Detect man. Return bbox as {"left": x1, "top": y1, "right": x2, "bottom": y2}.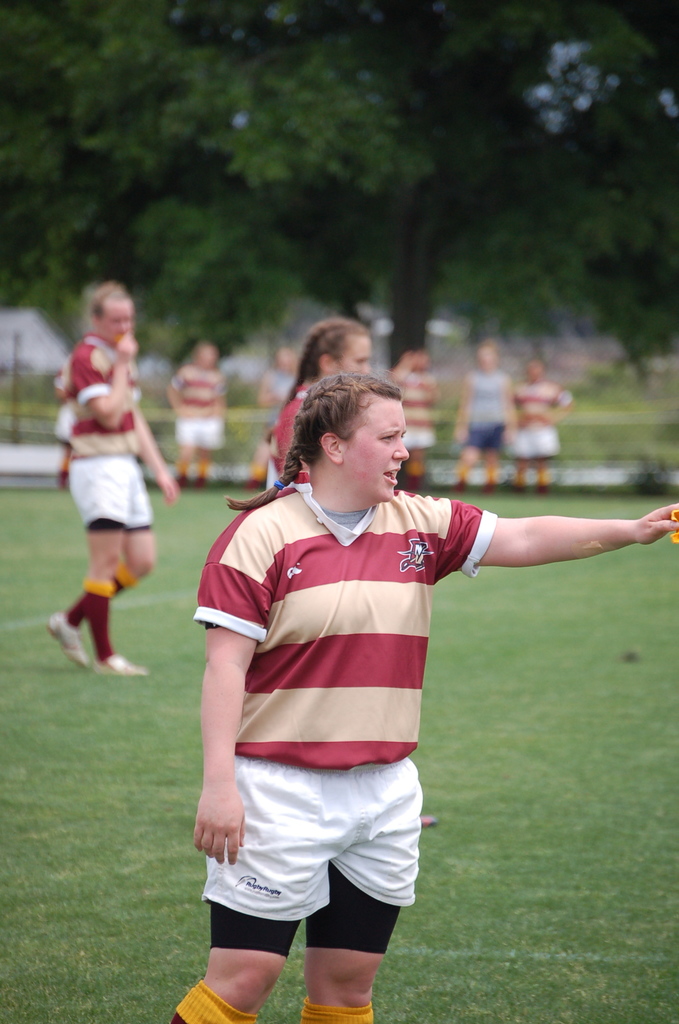
{"left": 46, "top": 283, "right": 183, "bottom": 675}.
